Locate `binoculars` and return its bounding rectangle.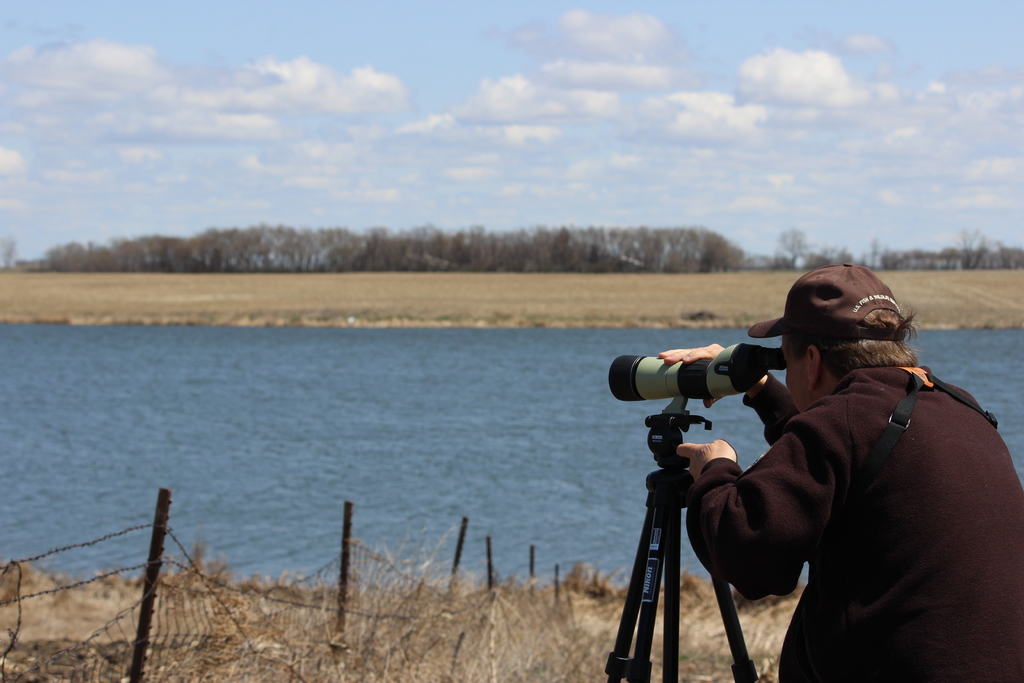
[left=609, top=341, right=789, bottom=404].
